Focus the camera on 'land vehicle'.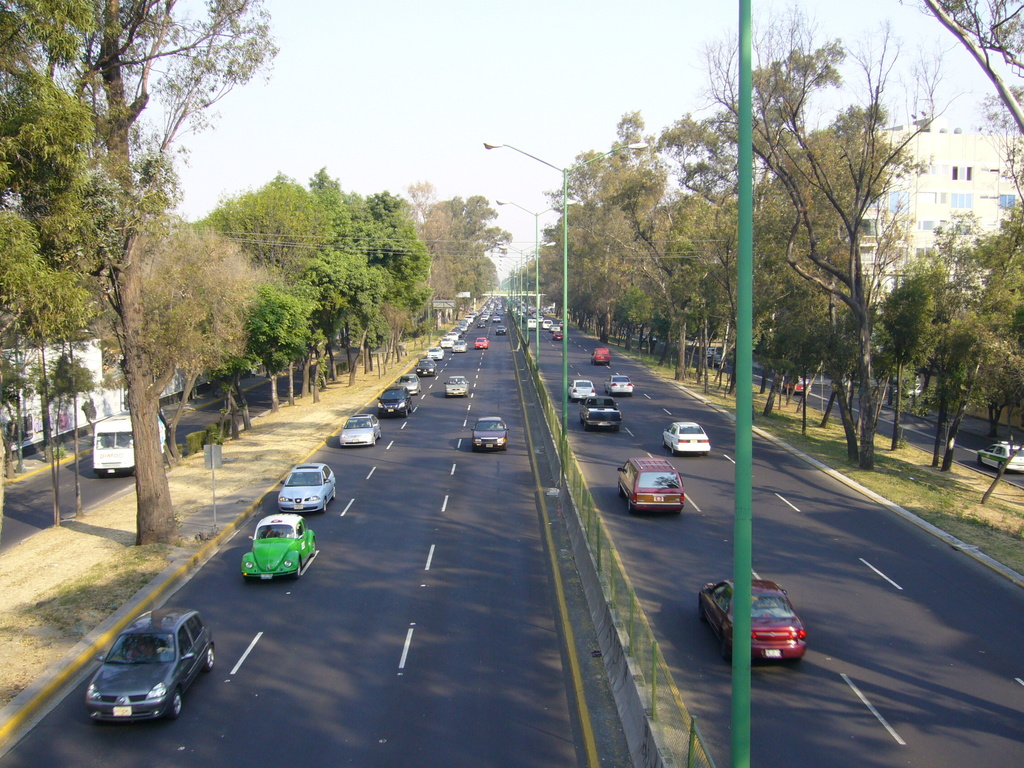
Focus region: locate(702, 344, 718, 358).
